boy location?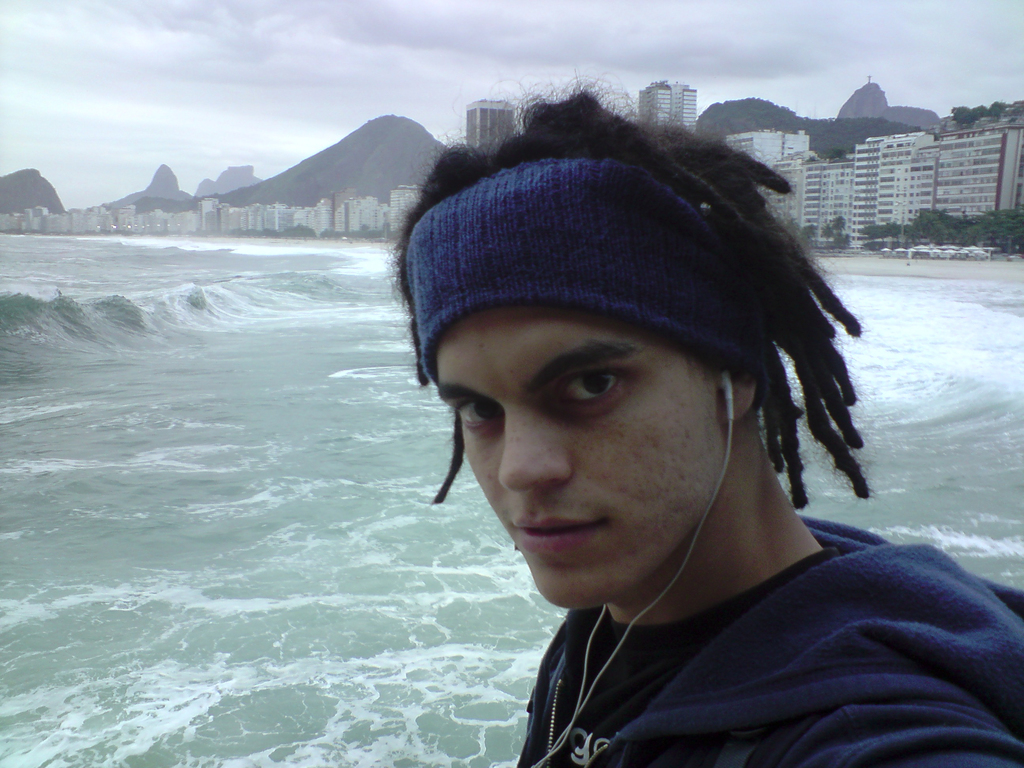
box=[257, 144, 989, 737]
